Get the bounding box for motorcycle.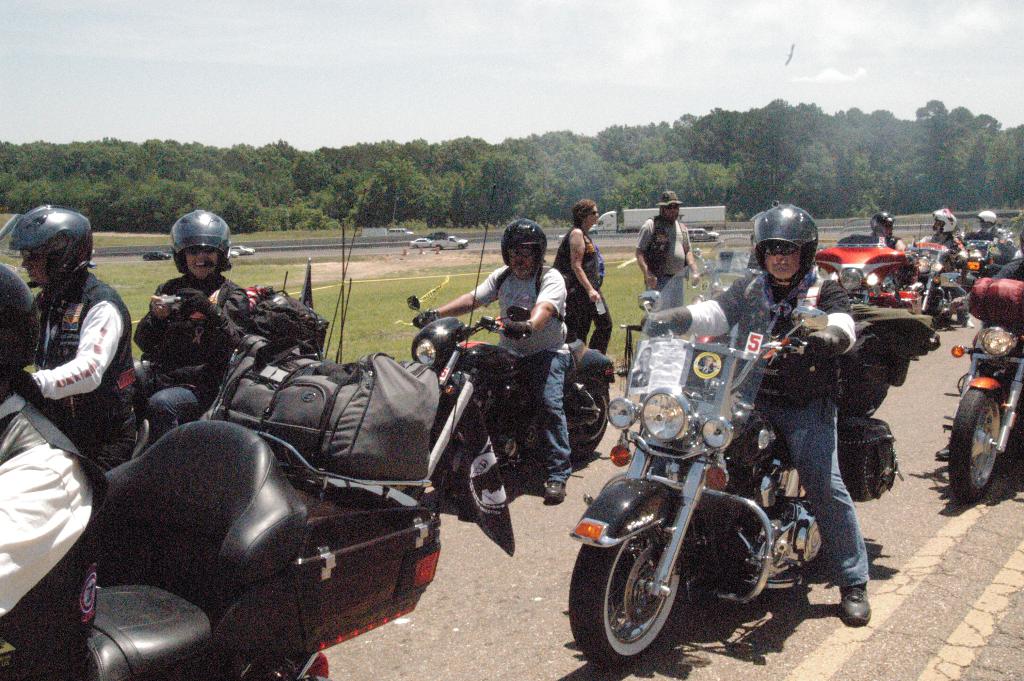
<box>811,217,927,314</box>.
